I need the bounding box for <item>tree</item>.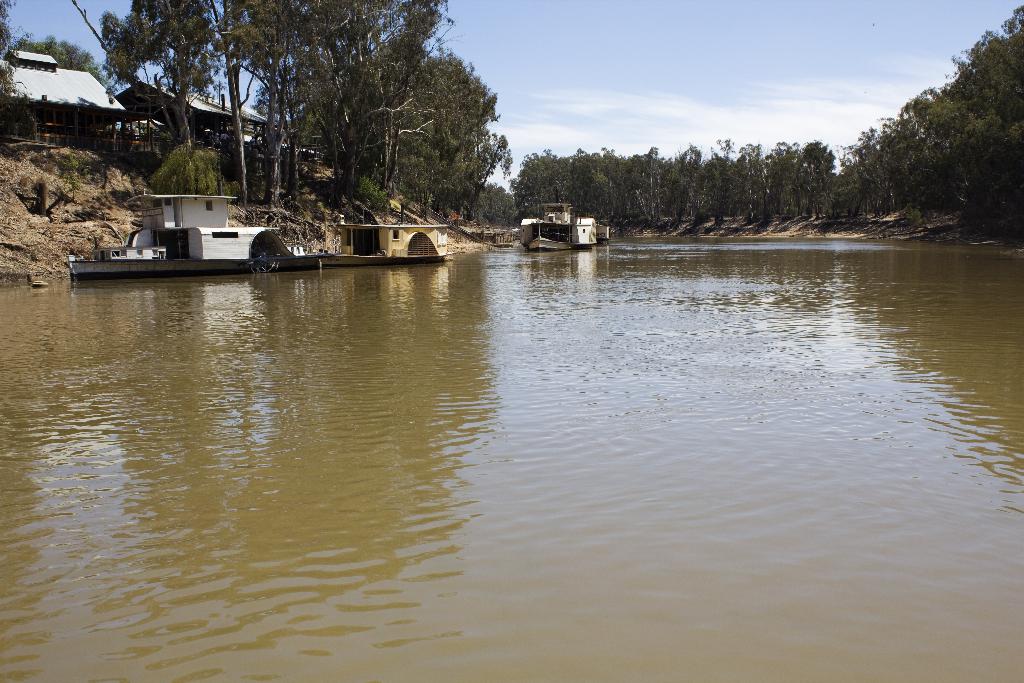
Here it is: {"left": 506, "top": 131, "right": 843, "bottom": 231}.
